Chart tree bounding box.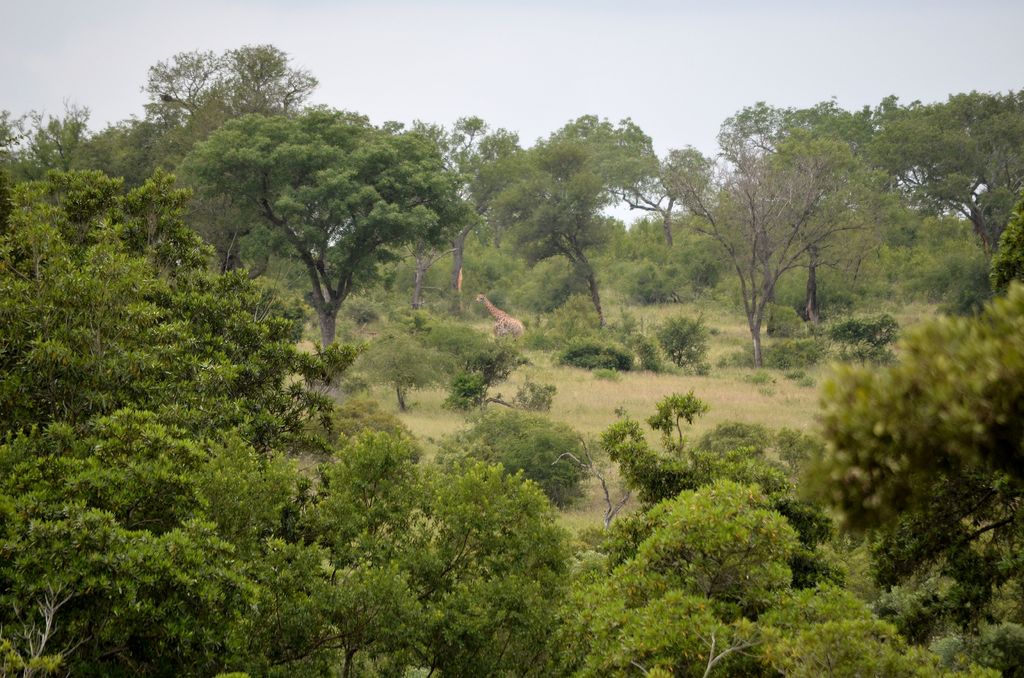
Charted: Rect(664, 102, 929, 376).
